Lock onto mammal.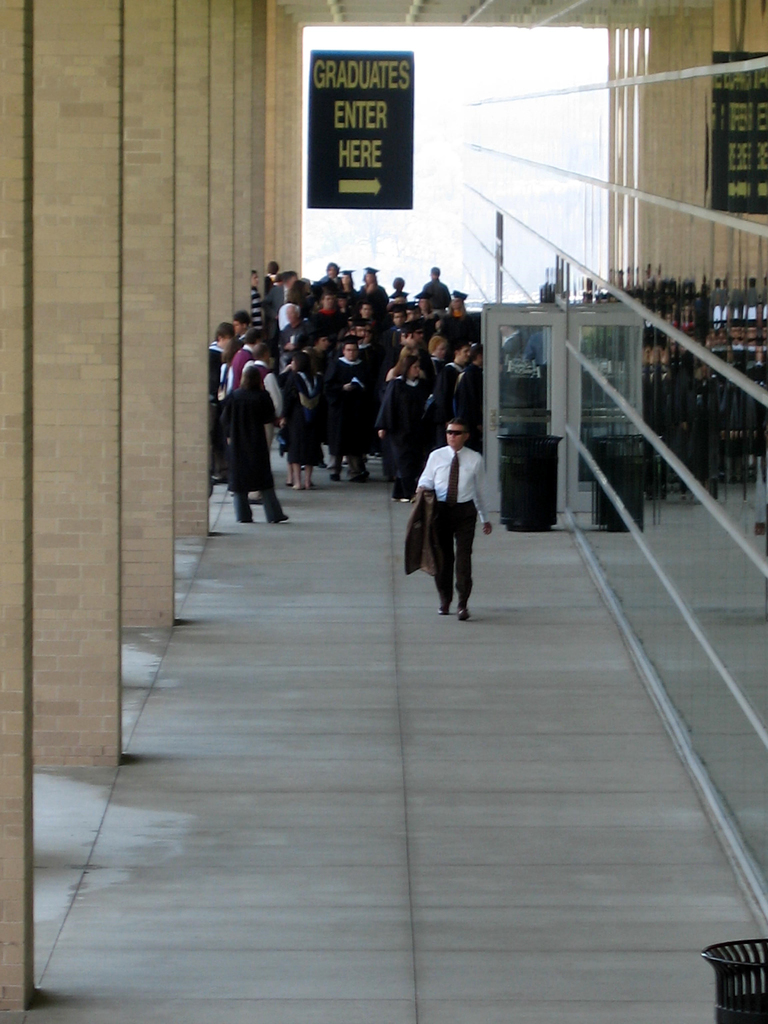
Locked: locate(305, 329, 332, 463).
